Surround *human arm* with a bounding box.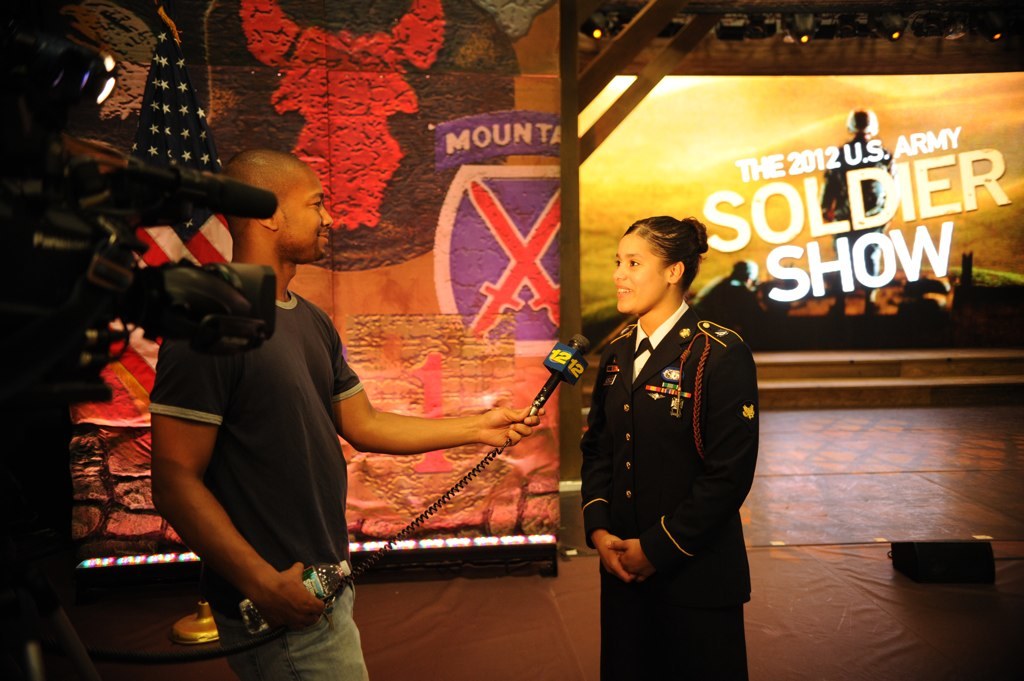
l=125, t=312, r=341, b=620.
